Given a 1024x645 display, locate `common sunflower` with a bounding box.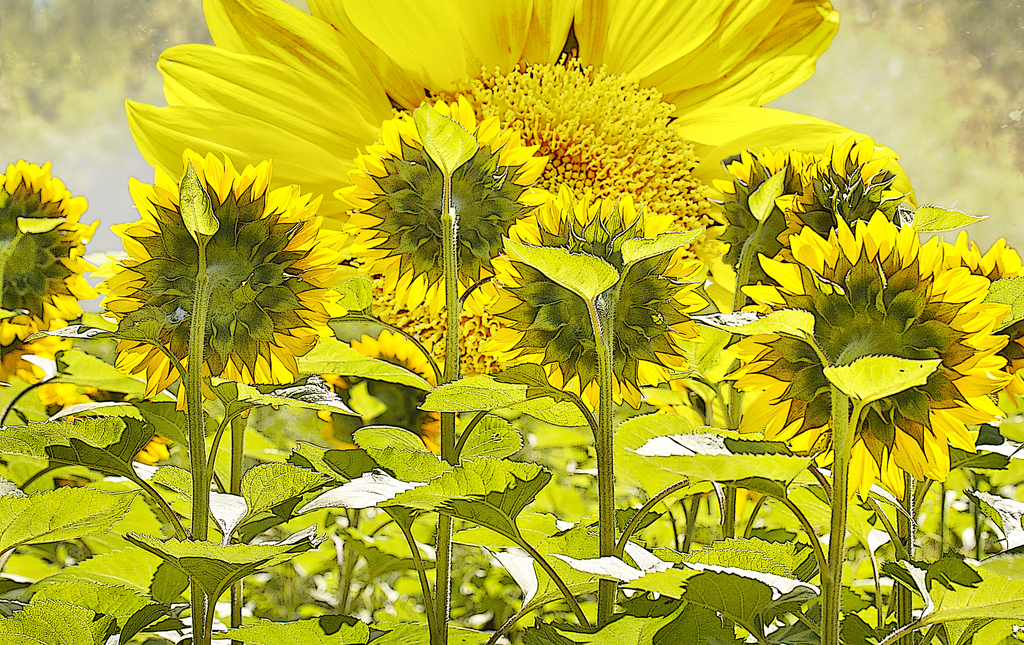
Located: bbox=[490, 193, 708, 401].
